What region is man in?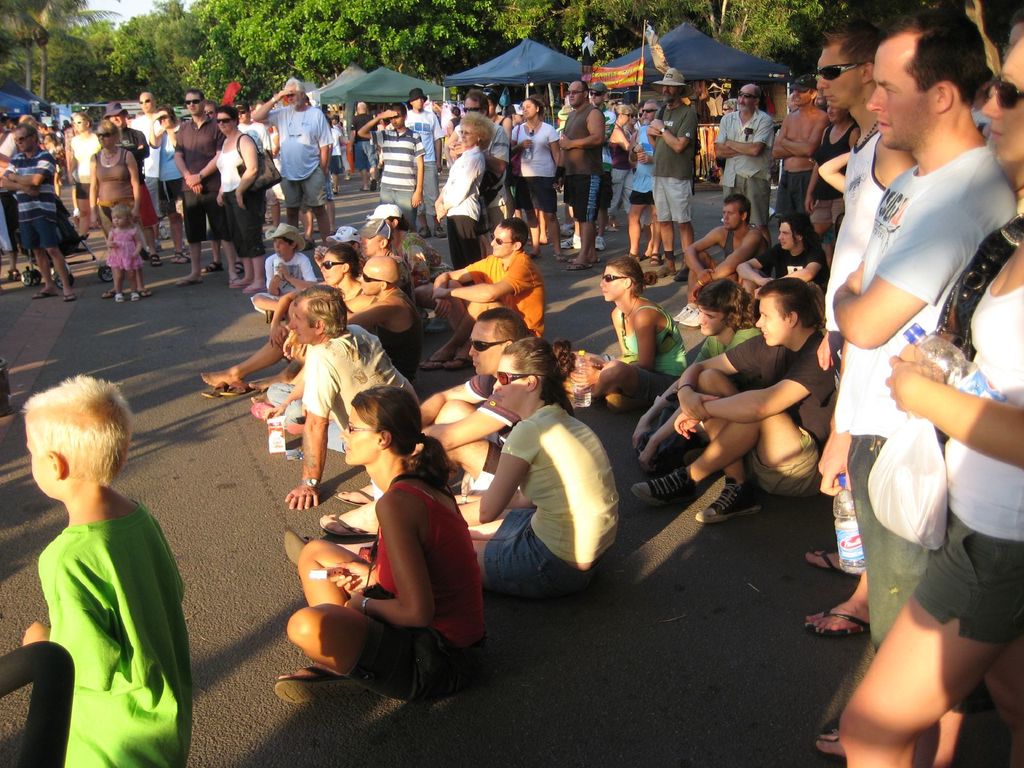
bbox=[357, 216, 417, 307].
